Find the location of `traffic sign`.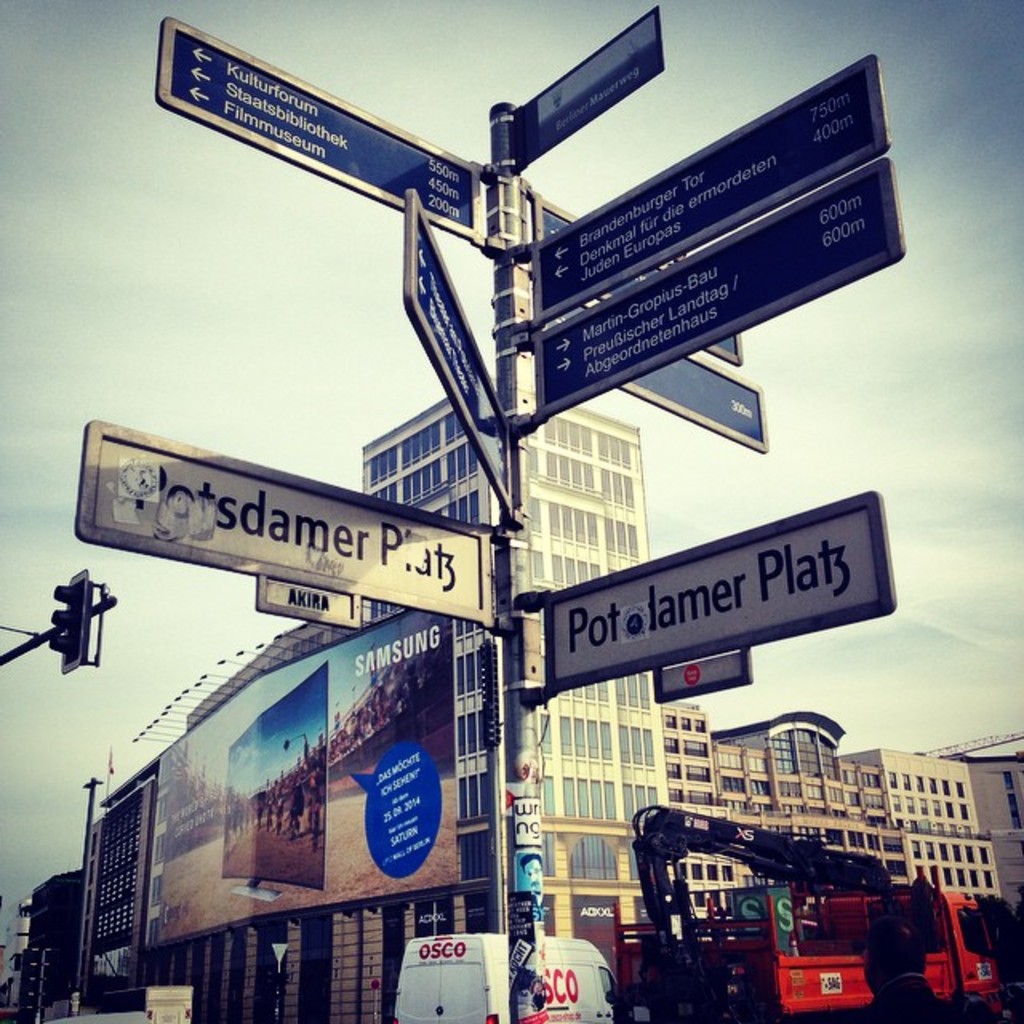
Location: [530,186,749,363].
